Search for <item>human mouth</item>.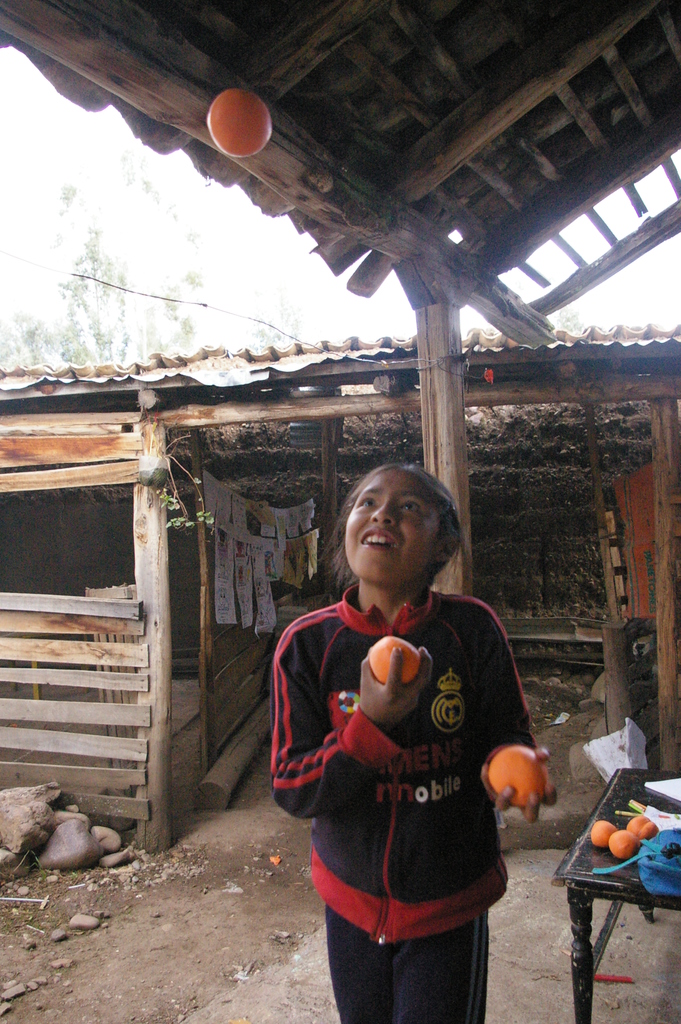
Found at 361 527 401 550.
